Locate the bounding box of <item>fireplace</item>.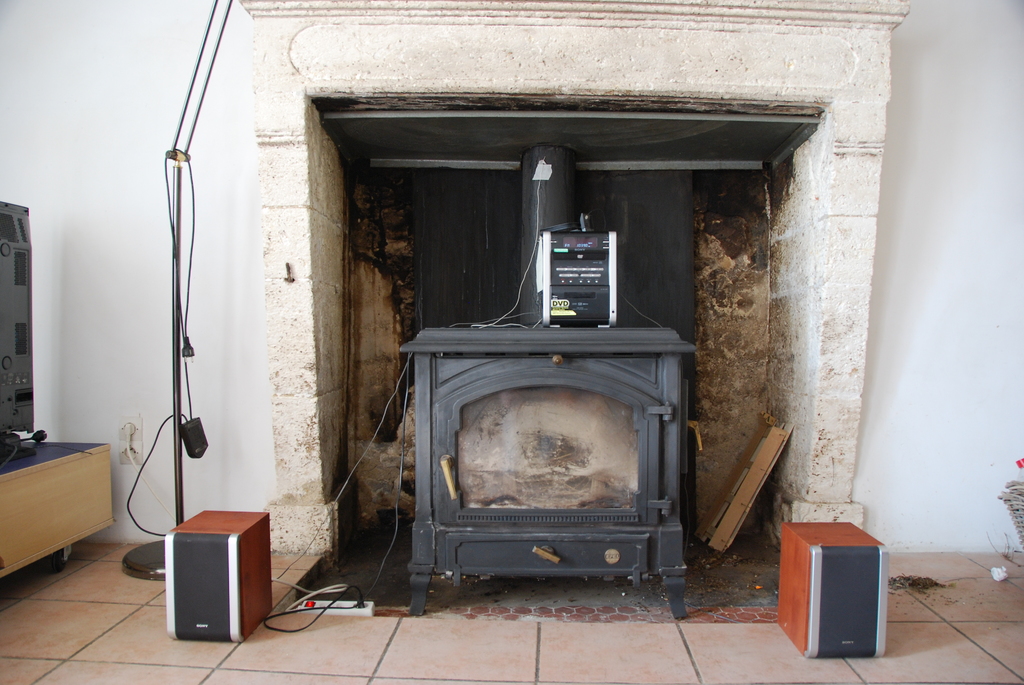
Bounding box: rect(239, 0, 913, 565).
